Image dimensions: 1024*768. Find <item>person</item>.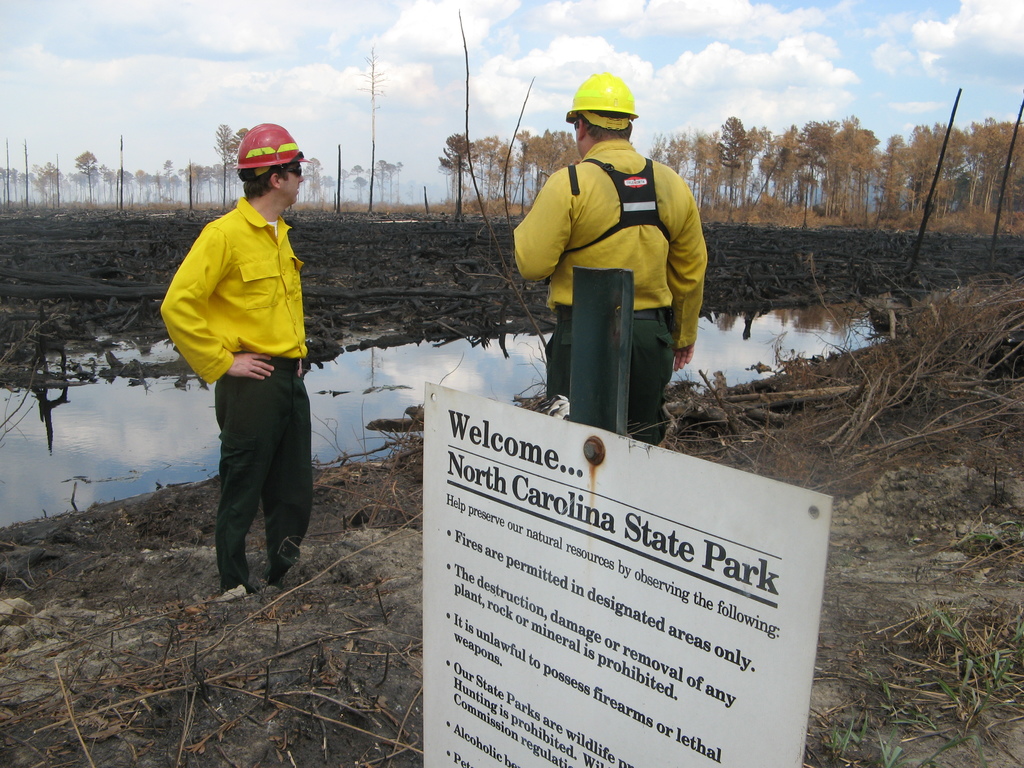
l=156, t=123, r=312, b=596.
